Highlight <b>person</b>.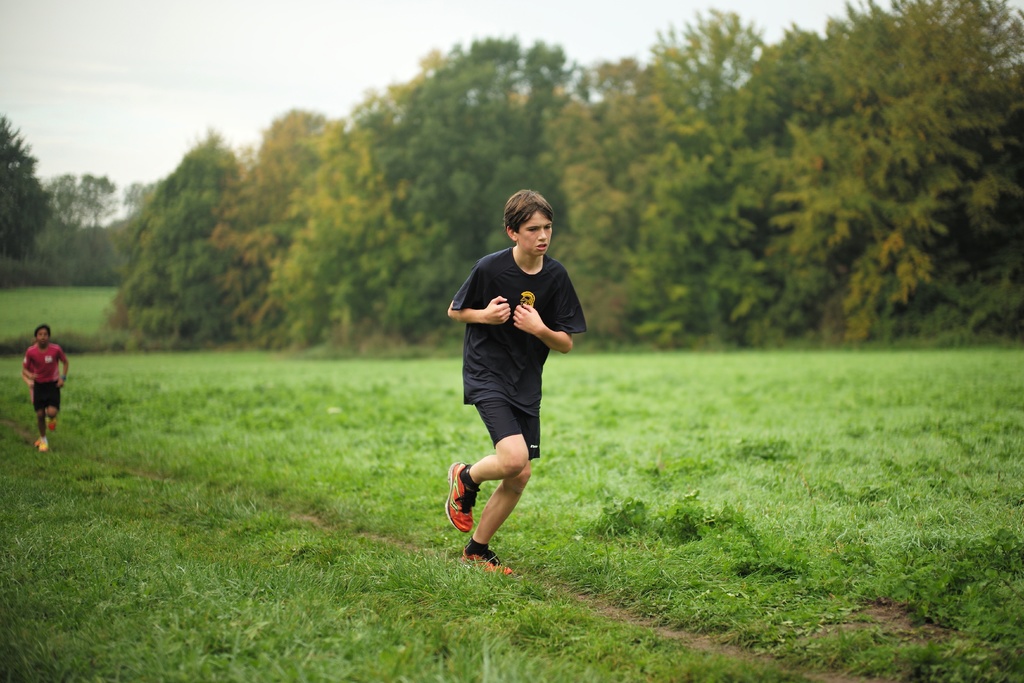
Highlighted region: x1=446, y1=188, x2=586, y2=580.
